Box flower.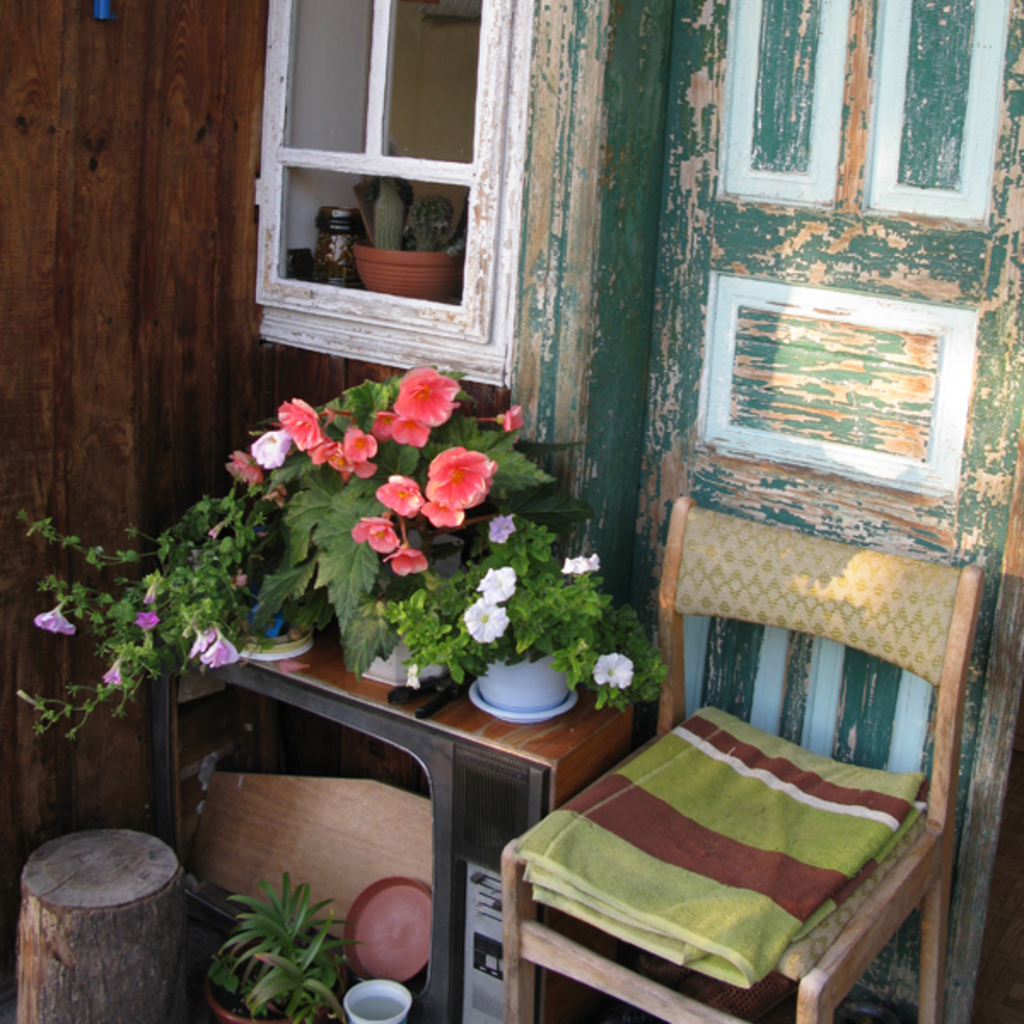
193:613:247:660.
